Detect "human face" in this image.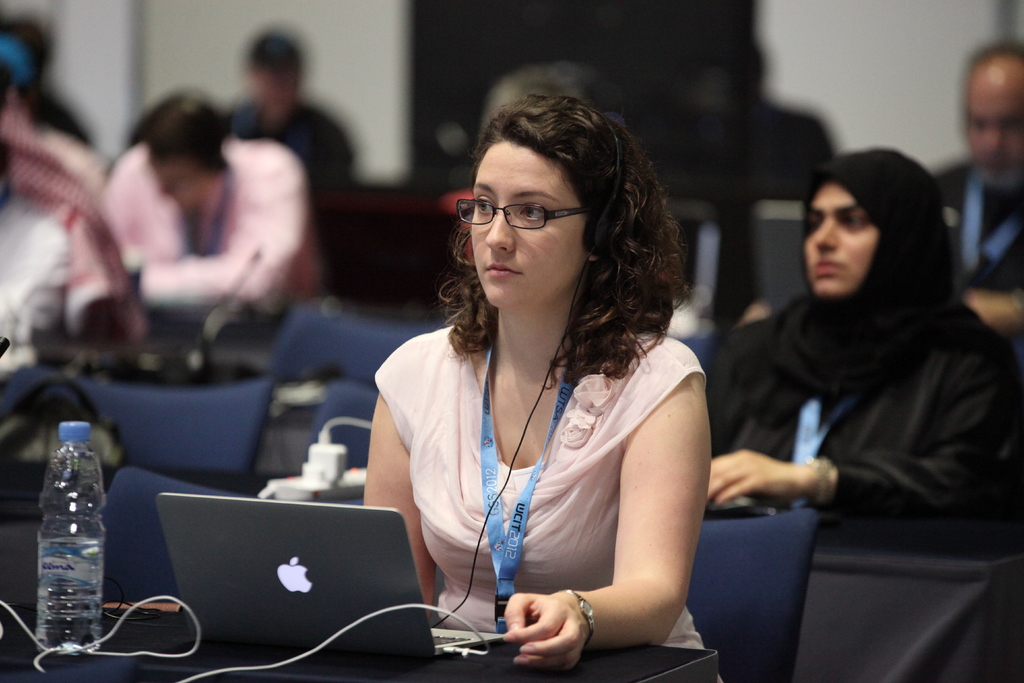
Detection: bbox(148, 152, 204, 210).
